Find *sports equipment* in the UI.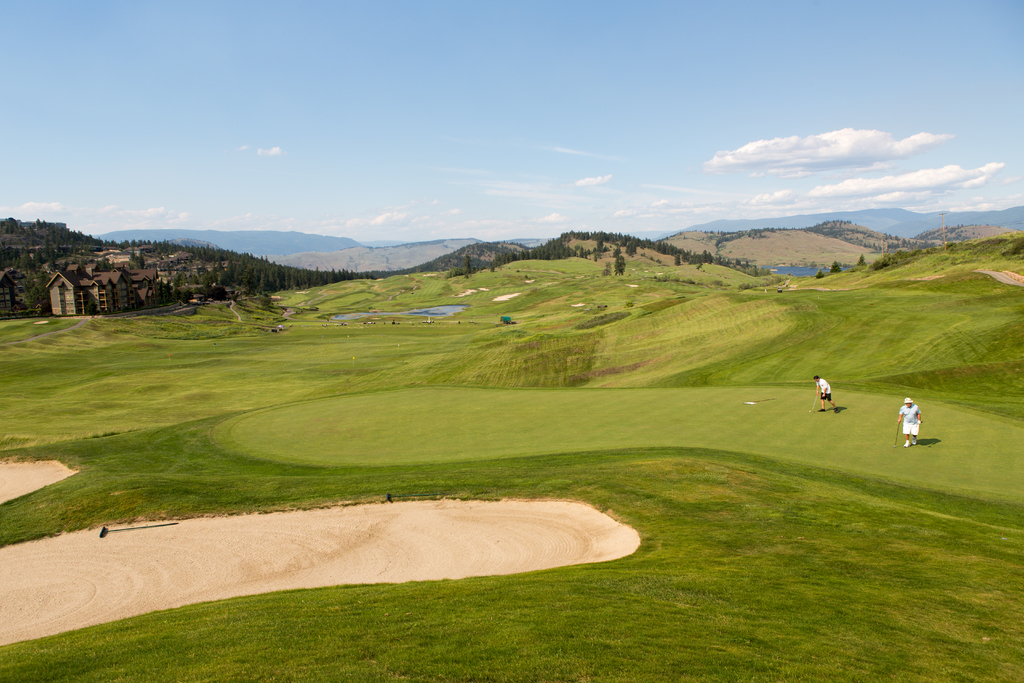
UI element at bbox=(810, 390, 821, 415).
